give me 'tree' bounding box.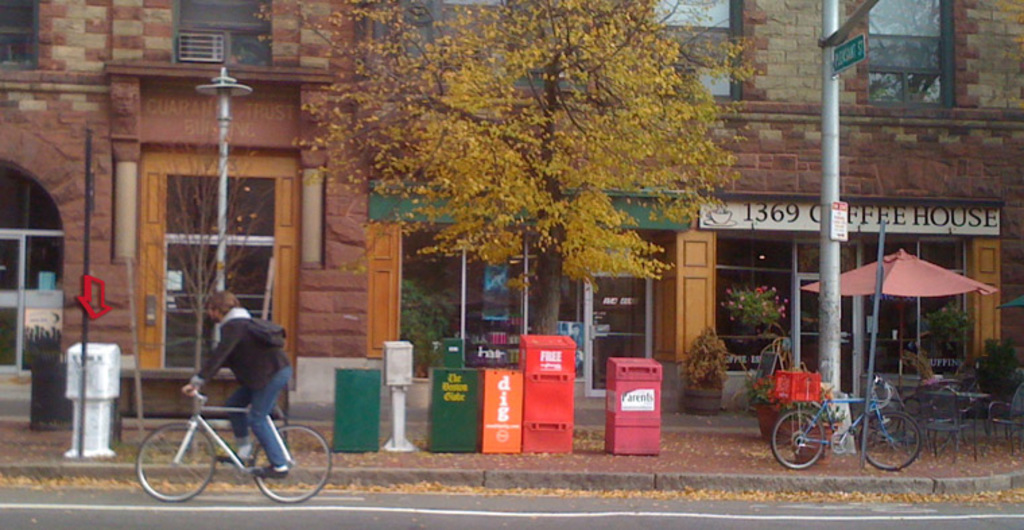
select_region(350, 40, 784, 330).
